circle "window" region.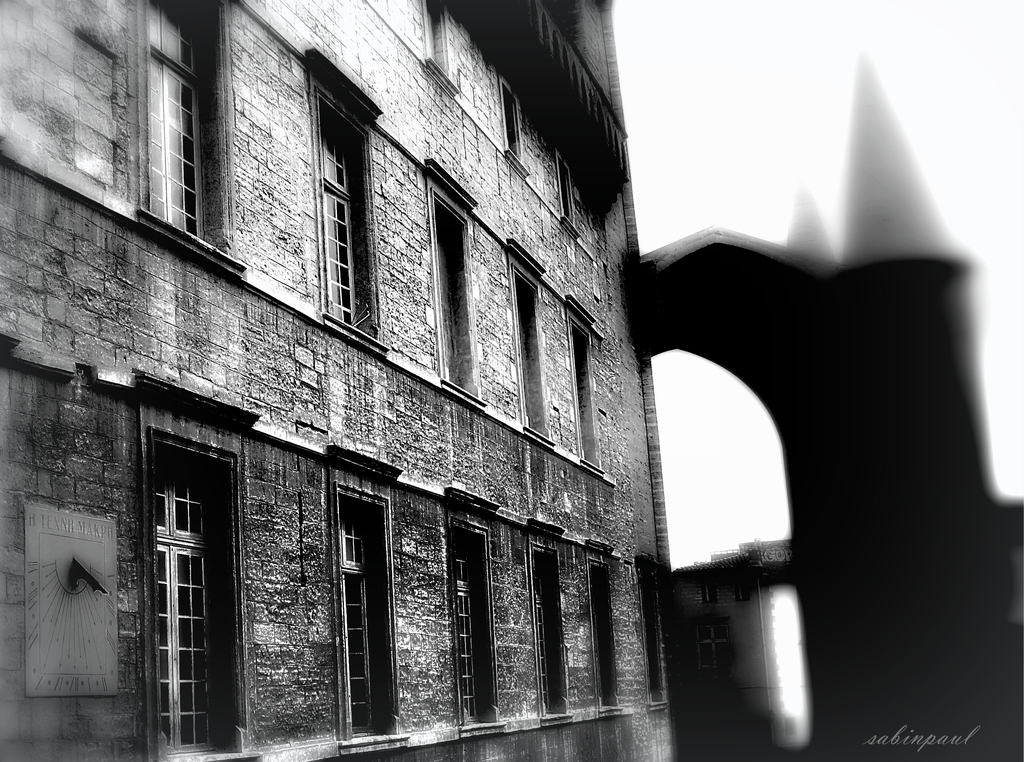
Region: 593 566 618 706.
